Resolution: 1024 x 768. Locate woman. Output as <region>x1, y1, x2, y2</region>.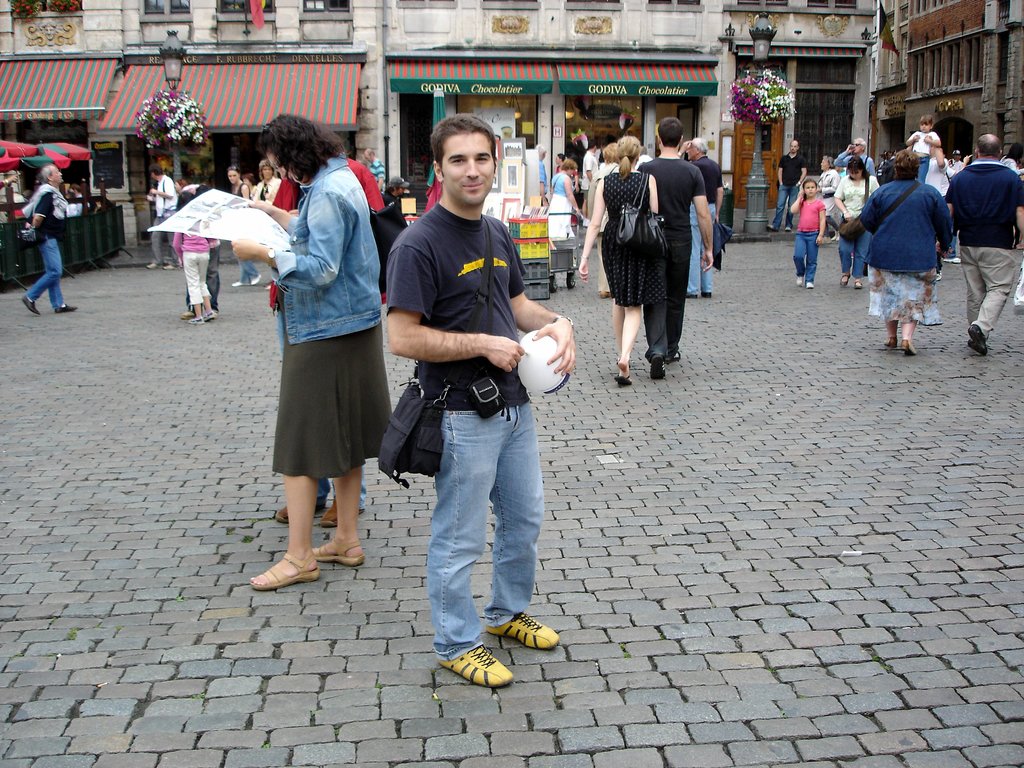
<region>593, 144, 620, 300</region>.
